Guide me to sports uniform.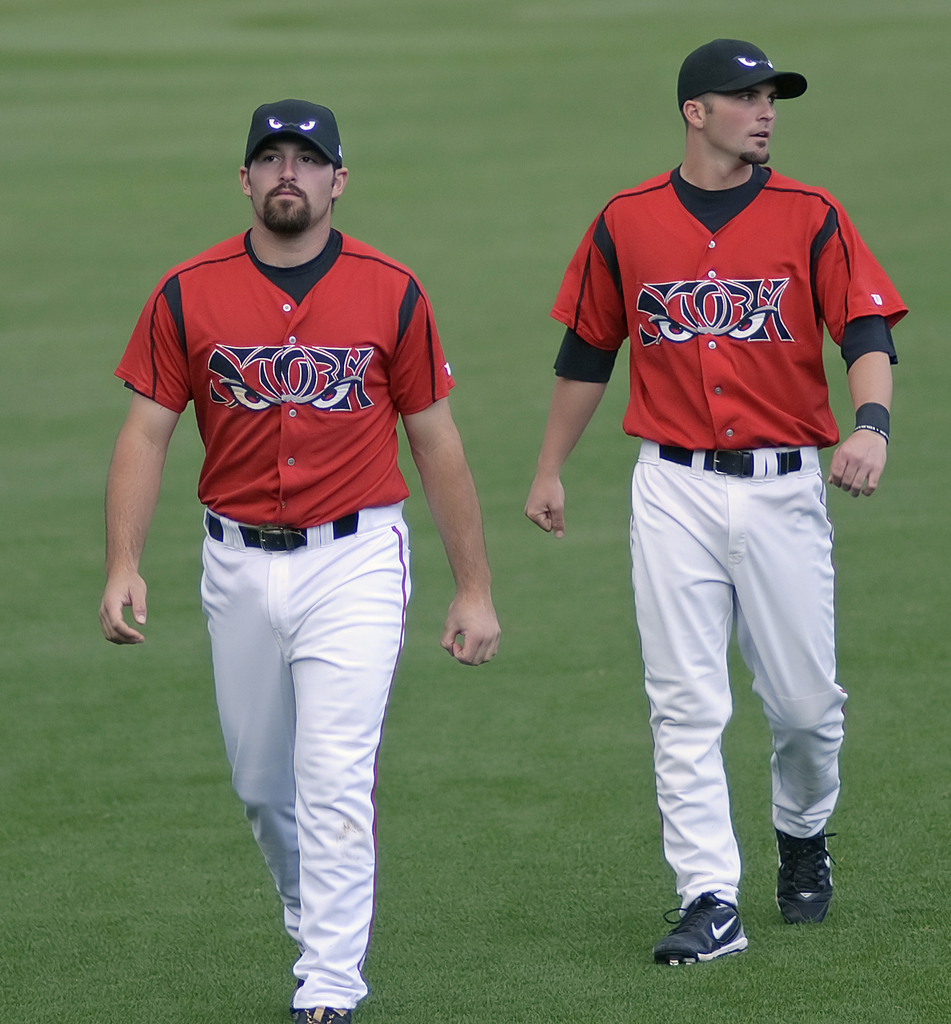
Guidance: [x1=113, y1=223, x2=473, y2=1009].
